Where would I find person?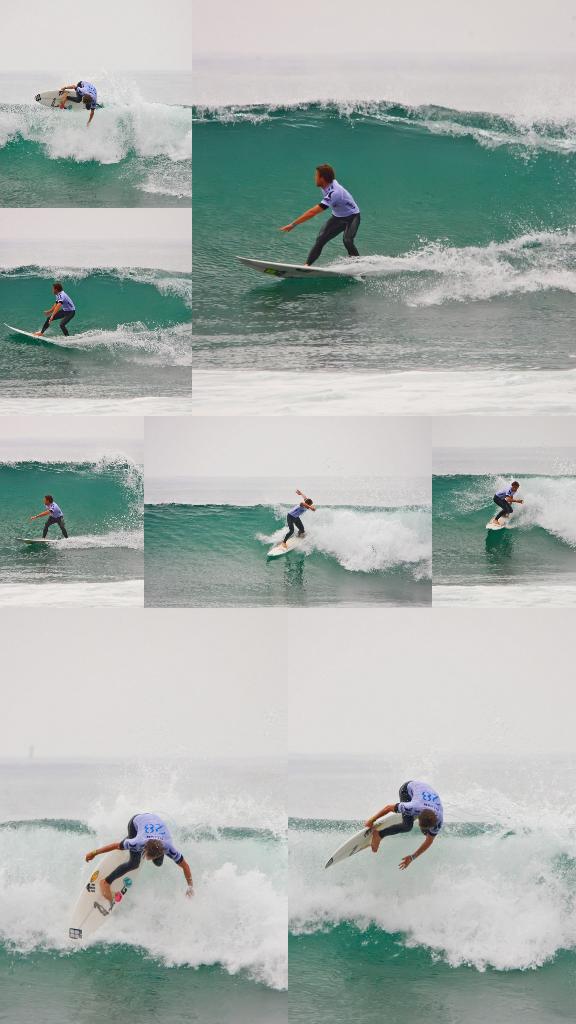
At rect(276, 164, 358, 267).
